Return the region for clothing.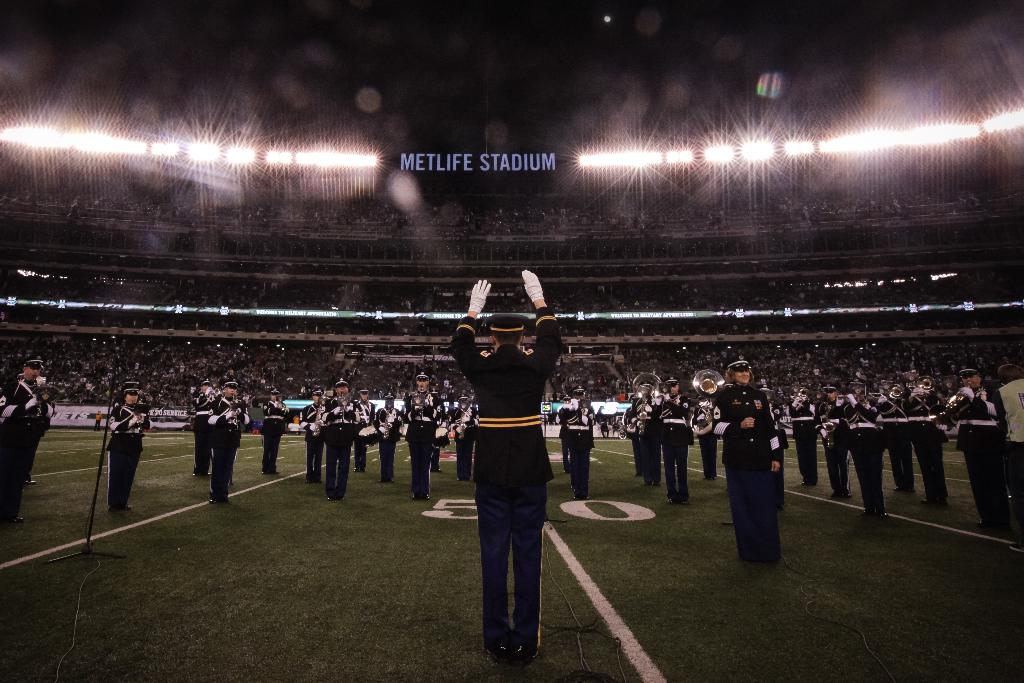
[402, 395, 437, 497].
